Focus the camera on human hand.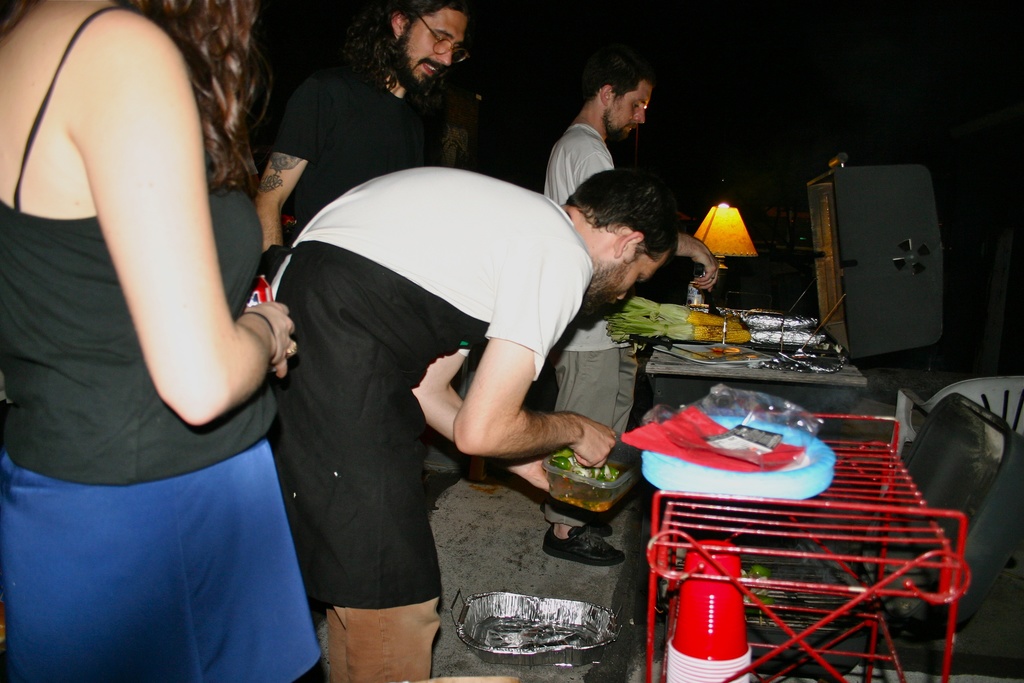
Focus region: Rect(524, 457, 551, 497).
